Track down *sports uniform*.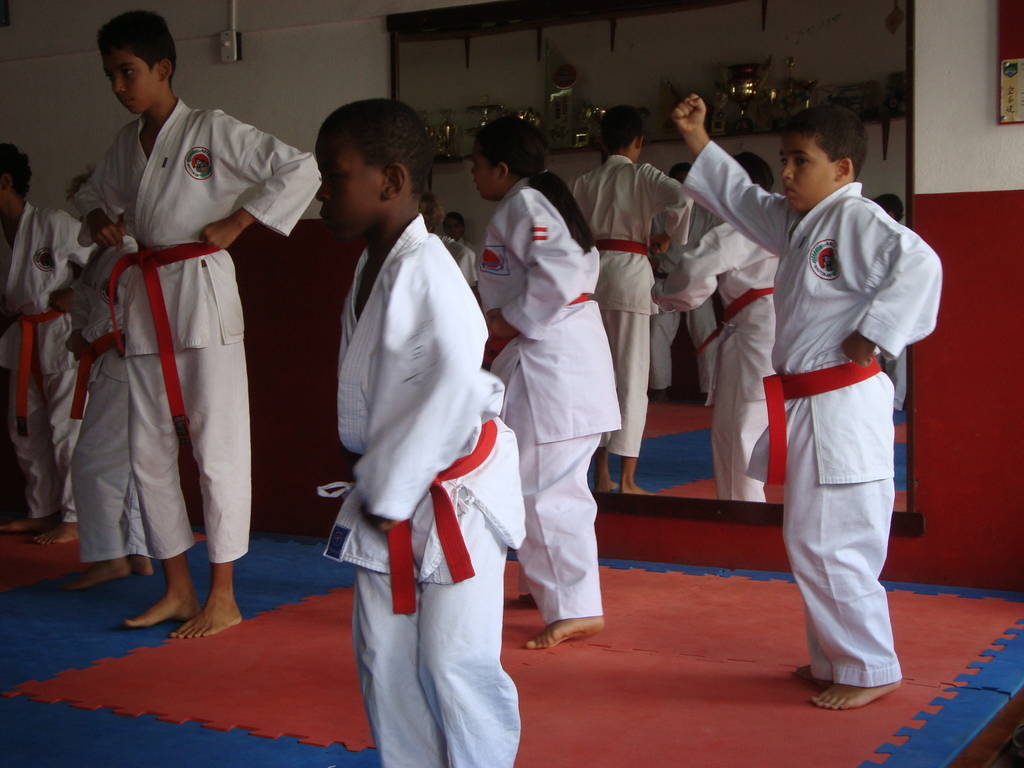
Tracked to <region>557, 145, 682, 452</region>.
